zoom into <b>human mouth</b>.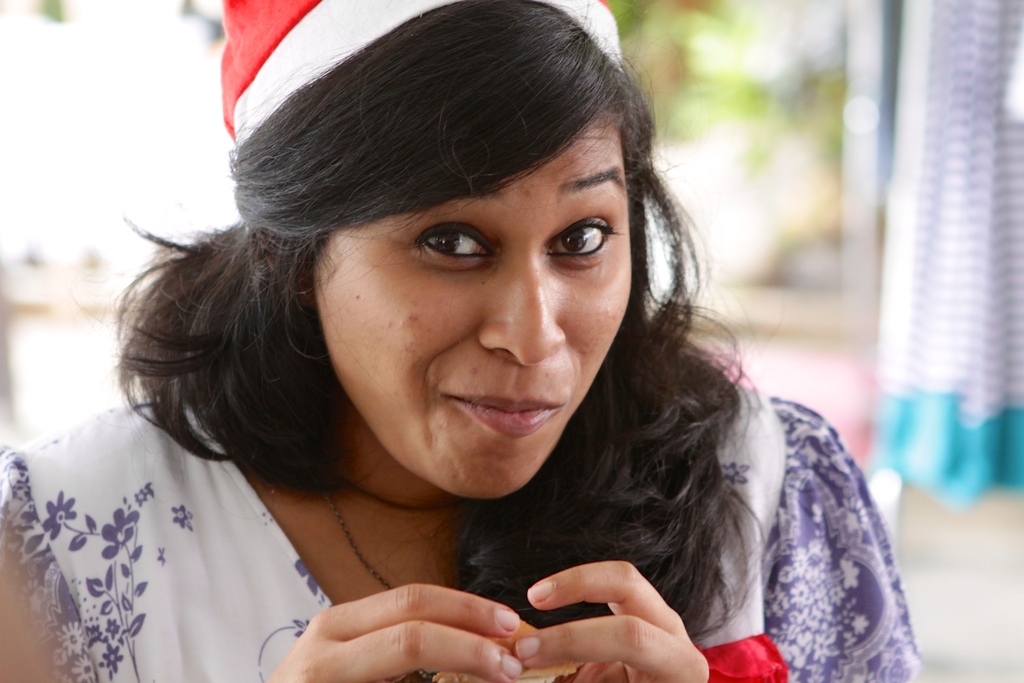
Zoom target: (x1=424, y1=389, x2=563, y2=447).
